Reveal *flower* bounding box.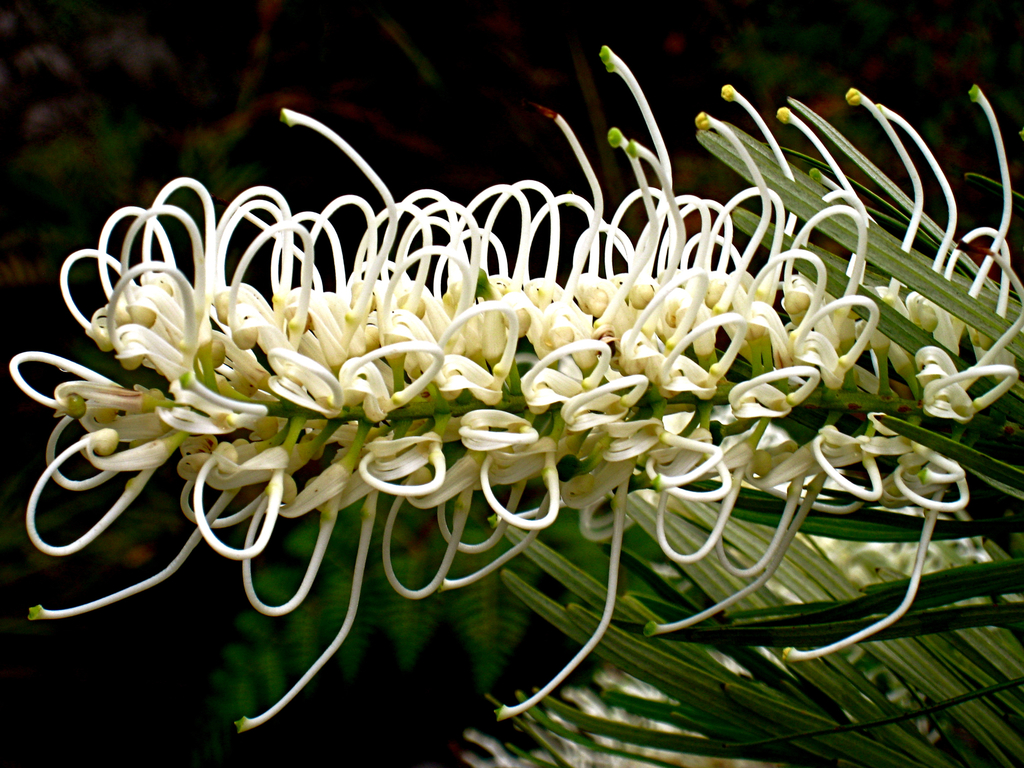
Revealed: pyautogui.locateOnScreen(464, 500, 1023, 767).
